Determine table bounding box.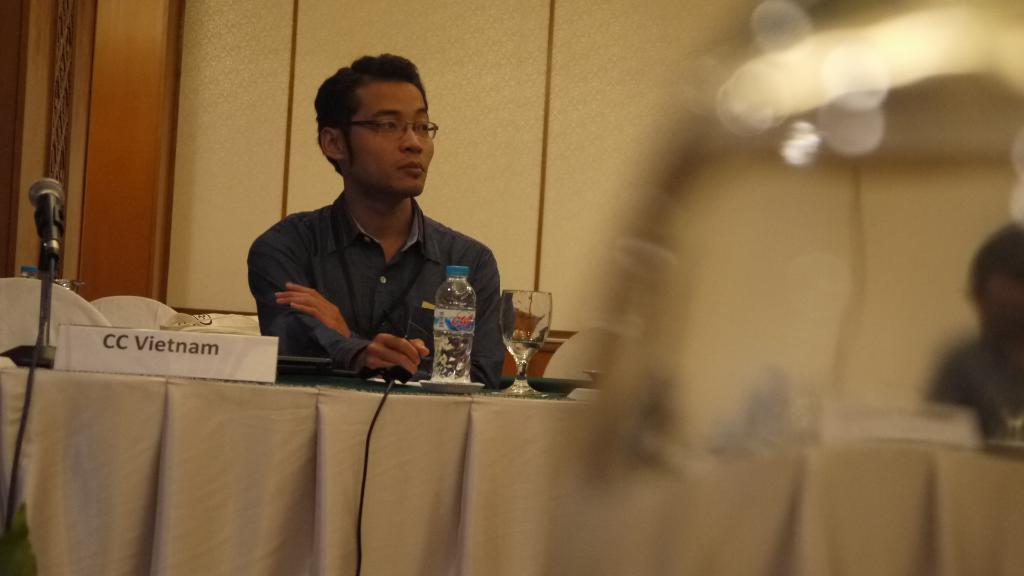
Determined: {"x1": 0, "y1": 277, "x2": 1023, "y2": 575}.
